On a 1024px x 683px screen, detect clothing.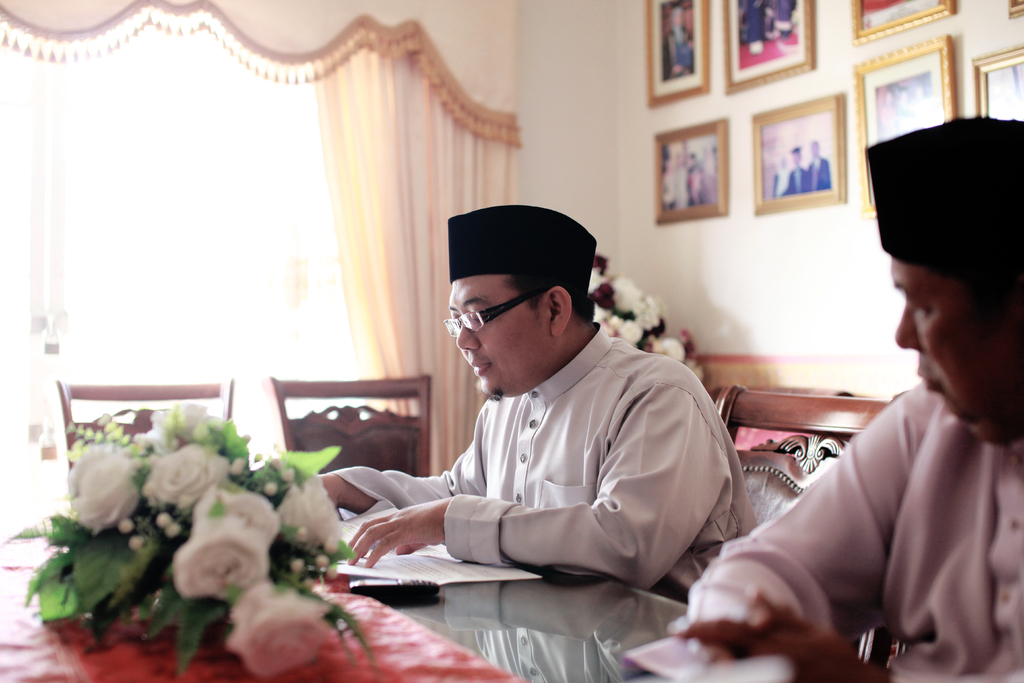
locate(664, 27, 693, 77).
